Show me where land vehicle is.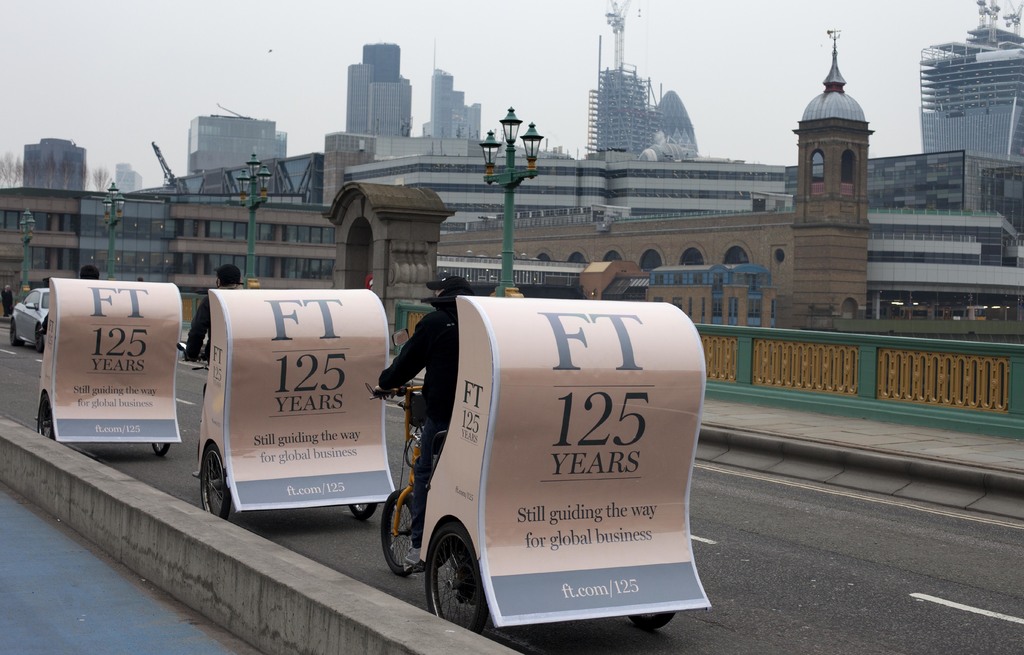
land vehicle is at (176, 285, 398, 515).
